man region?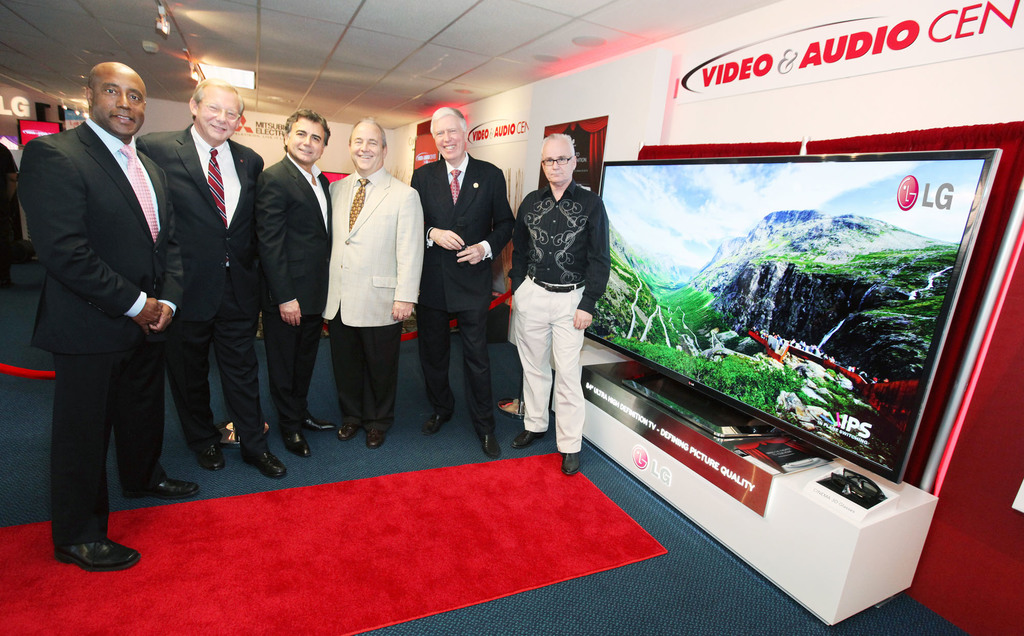
<bbox>415, 97, 507, 450</bbox>
